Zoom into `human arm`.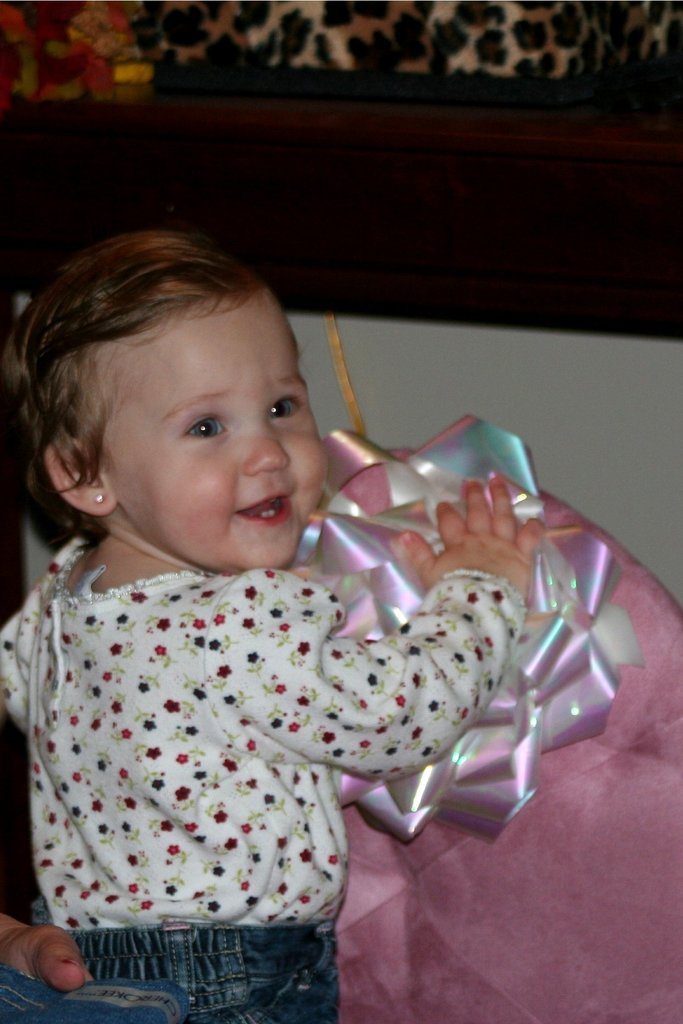
Zoom target: {"left": 0, "top": 897, "right": 110, "bottom": 1002}.
